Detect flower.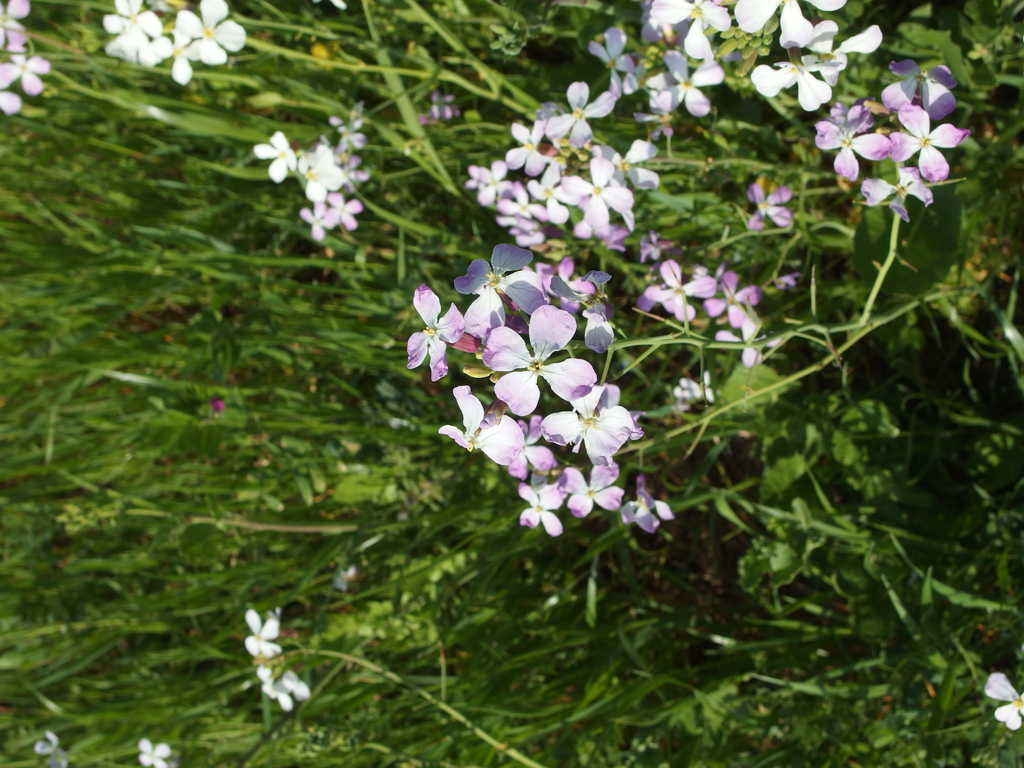
Detected at <region>101, 0, 158, 53</region>.
